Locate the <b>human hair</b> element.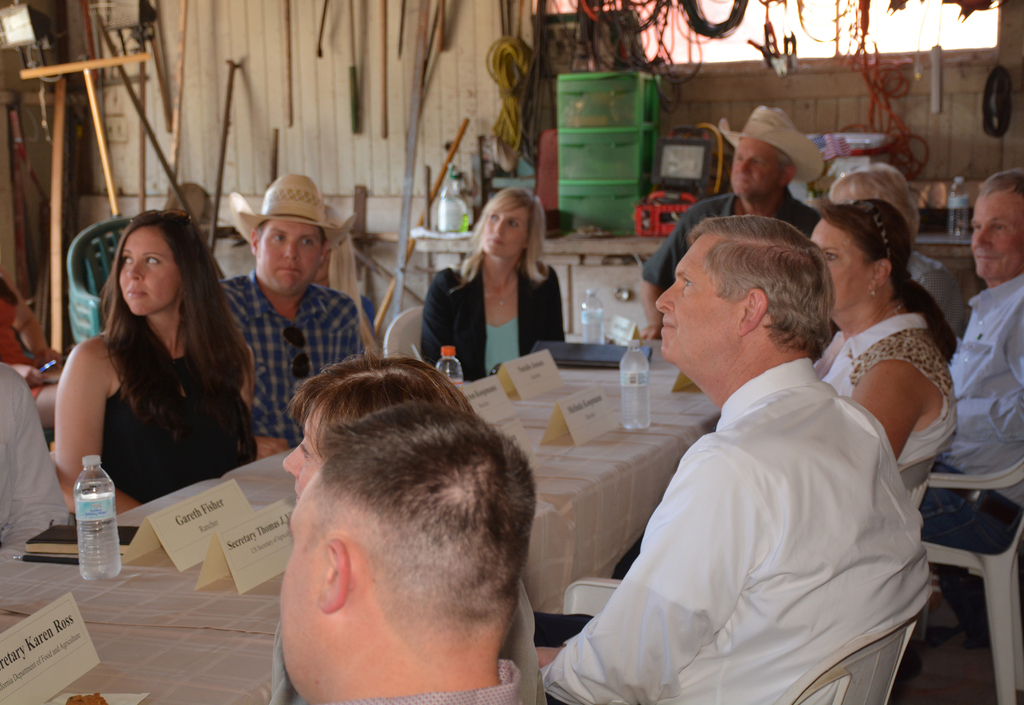
Element bbox: select_region(470, 185, 550, 298).
